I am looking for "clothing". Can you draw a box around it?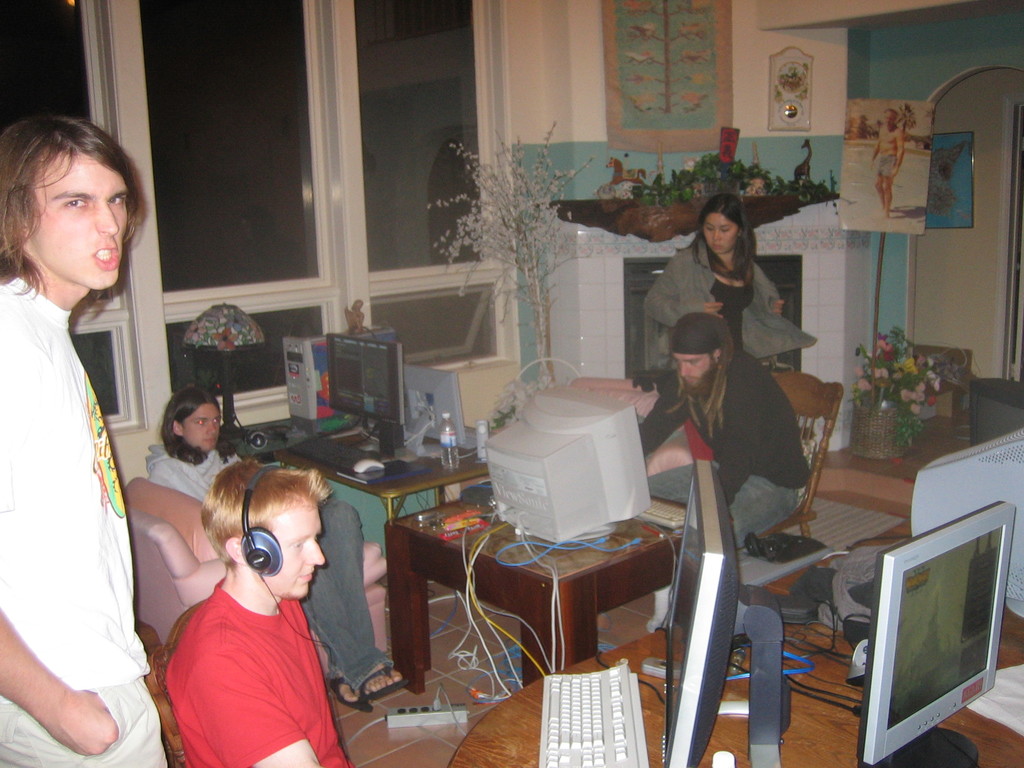
Sure, the bounding box is bbox=[143, 445, 390, 685].
